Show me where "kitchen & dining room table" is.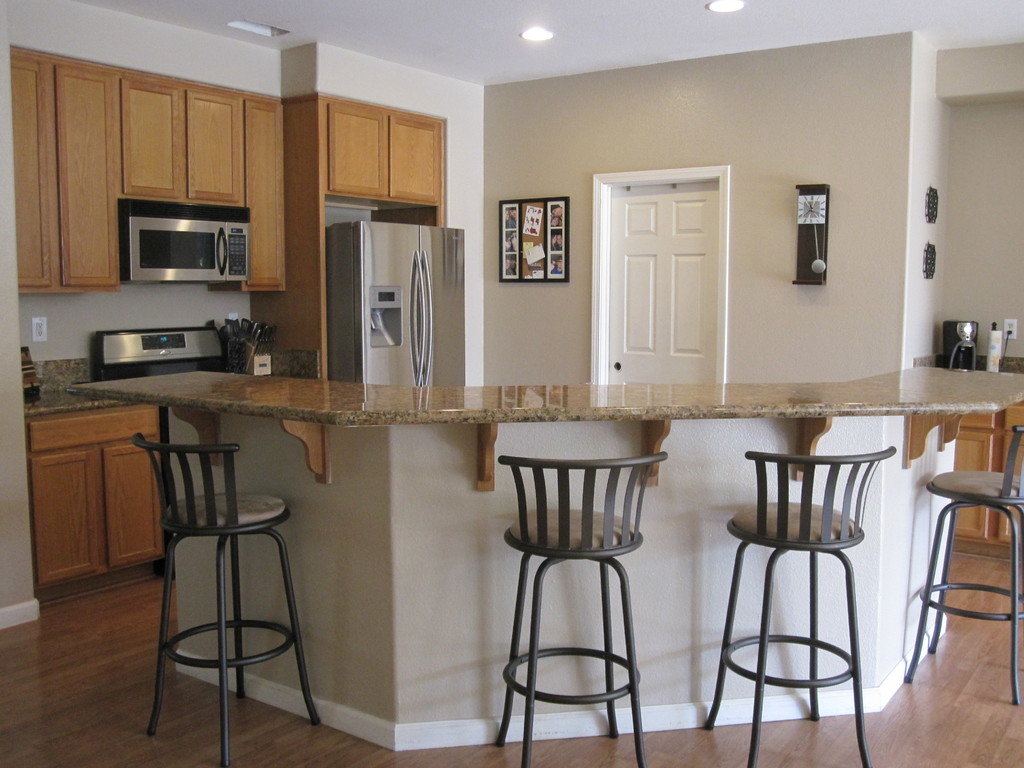
"kitchen & dining room table" is at (left=76, top=193, right=957, bottom=767).
